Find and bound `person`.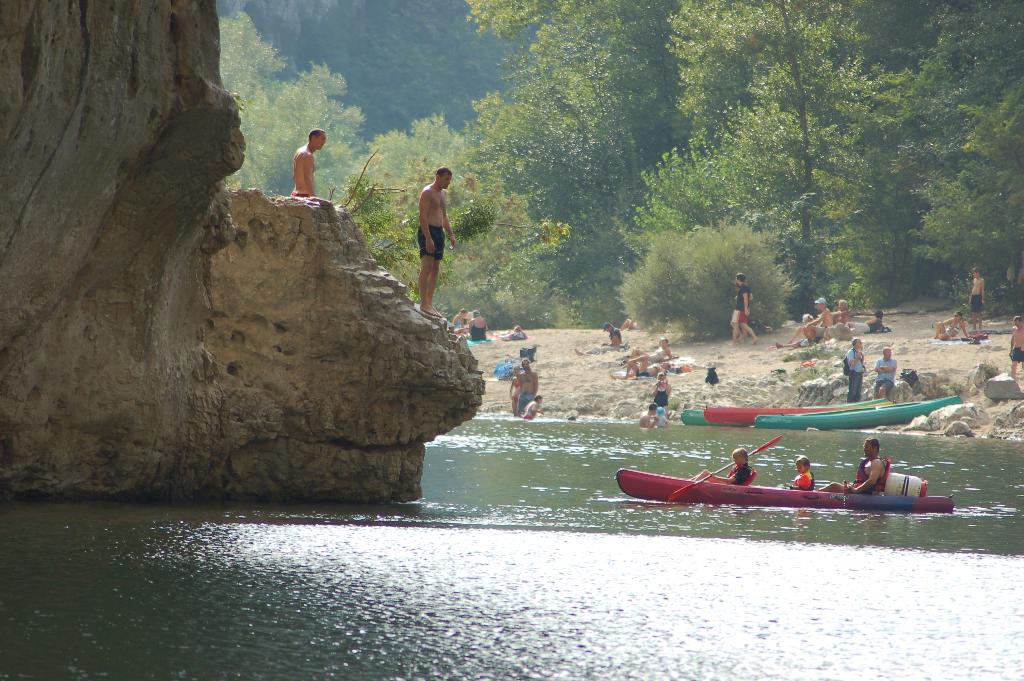
Bound: Rect(810, 301, 828, 325).
